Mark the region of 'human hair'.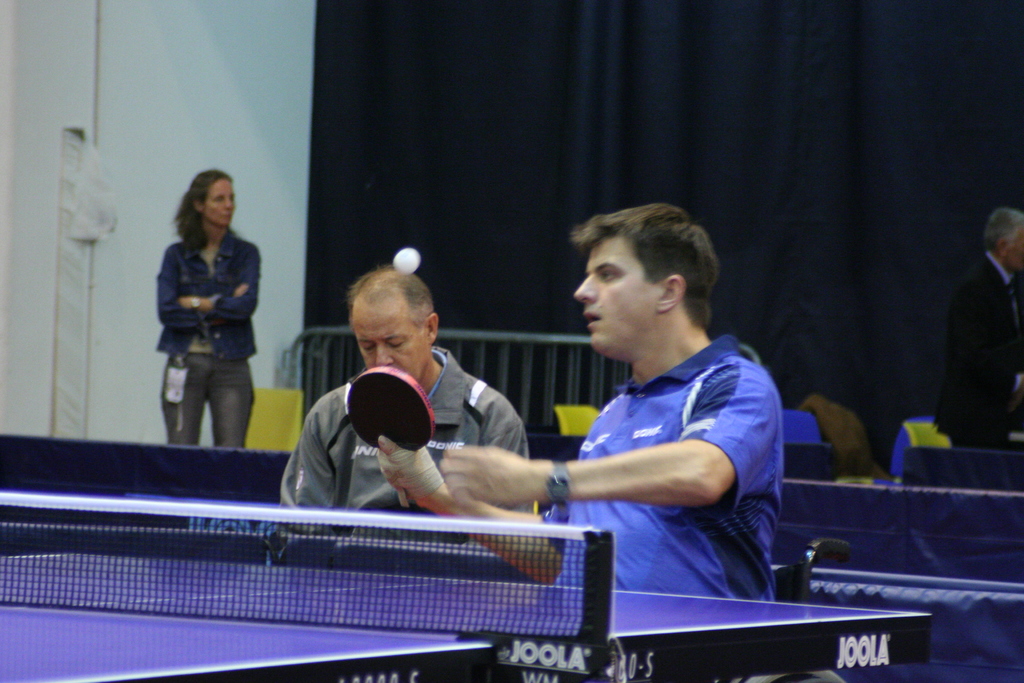
Region: x1=344, y1=270, x2=433, y2=325.
